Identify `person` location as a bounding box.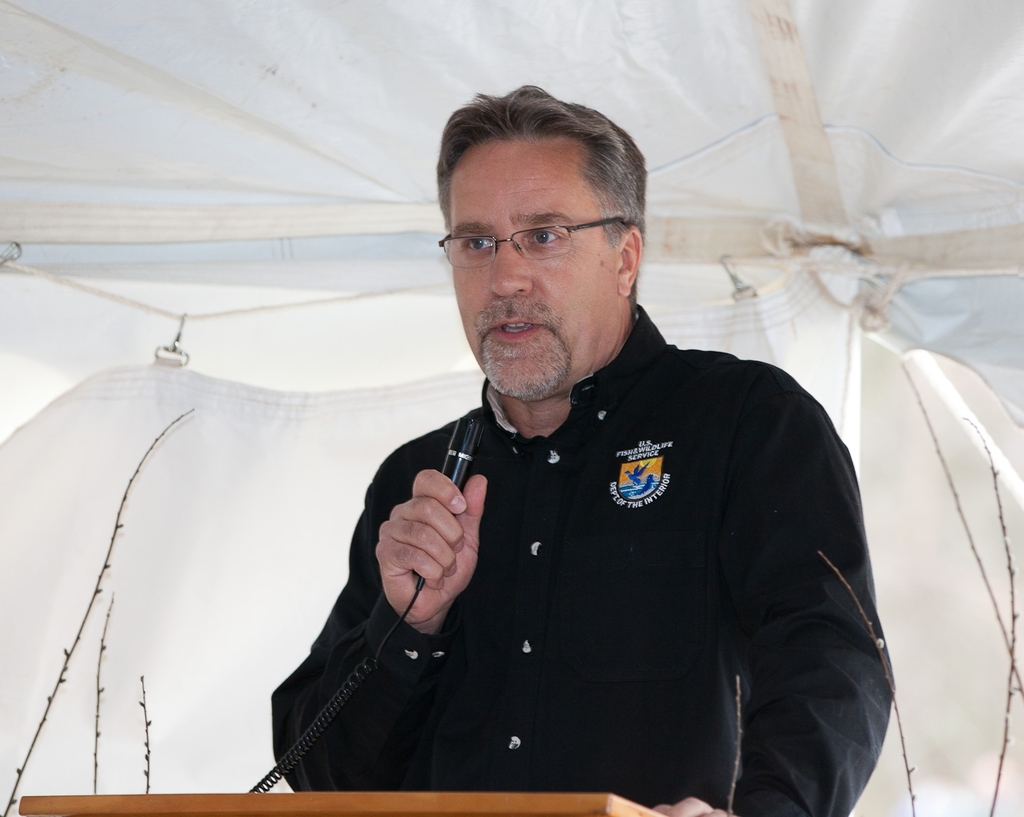
pyautogui.locateOnScreen(251, 120, 890, 806).
